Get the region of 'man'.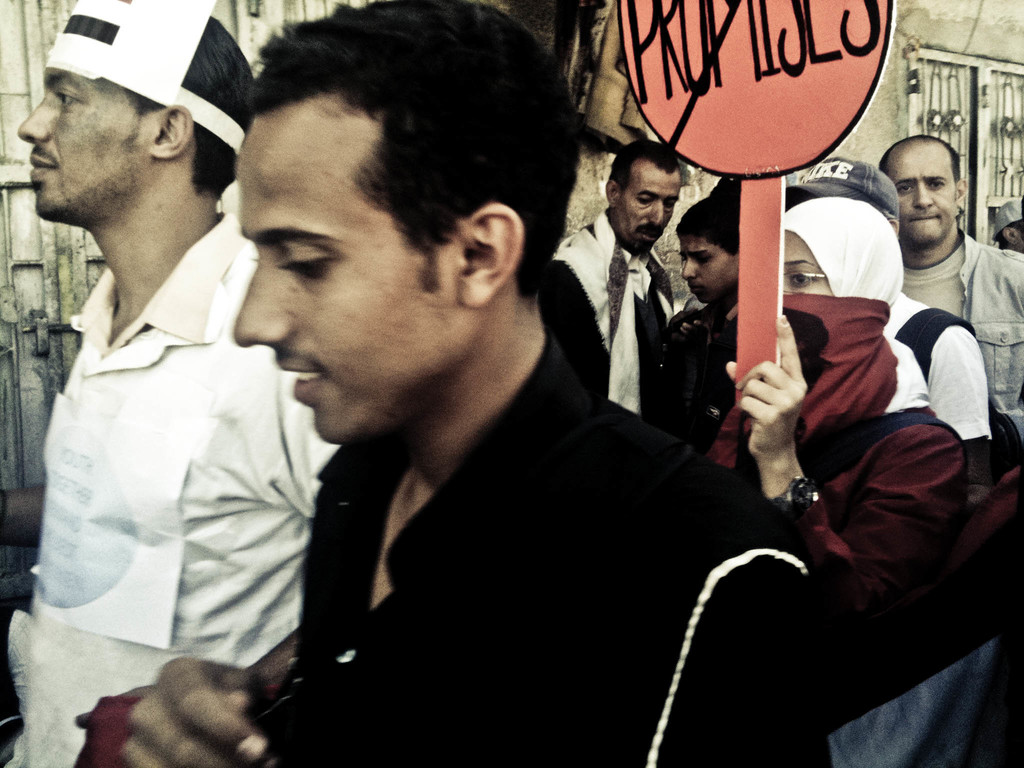
(874,132,1023,441).
